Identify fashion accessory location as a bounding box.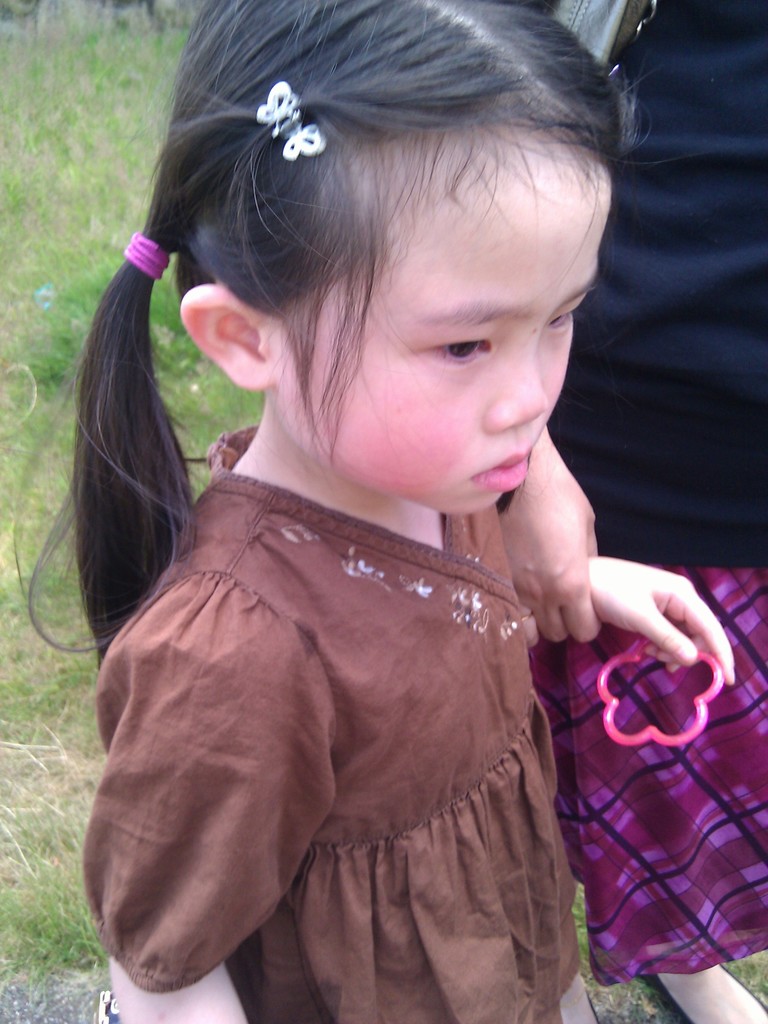
277/125/330/159.
